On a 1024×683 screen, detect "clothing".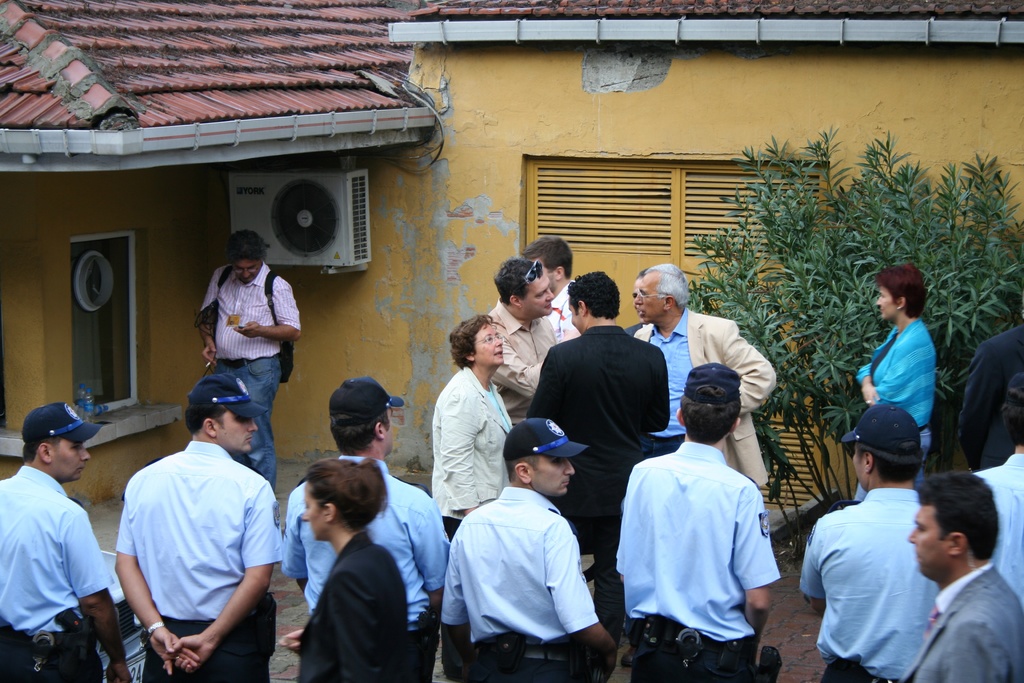
bbox(439, 472, 594, 682).
